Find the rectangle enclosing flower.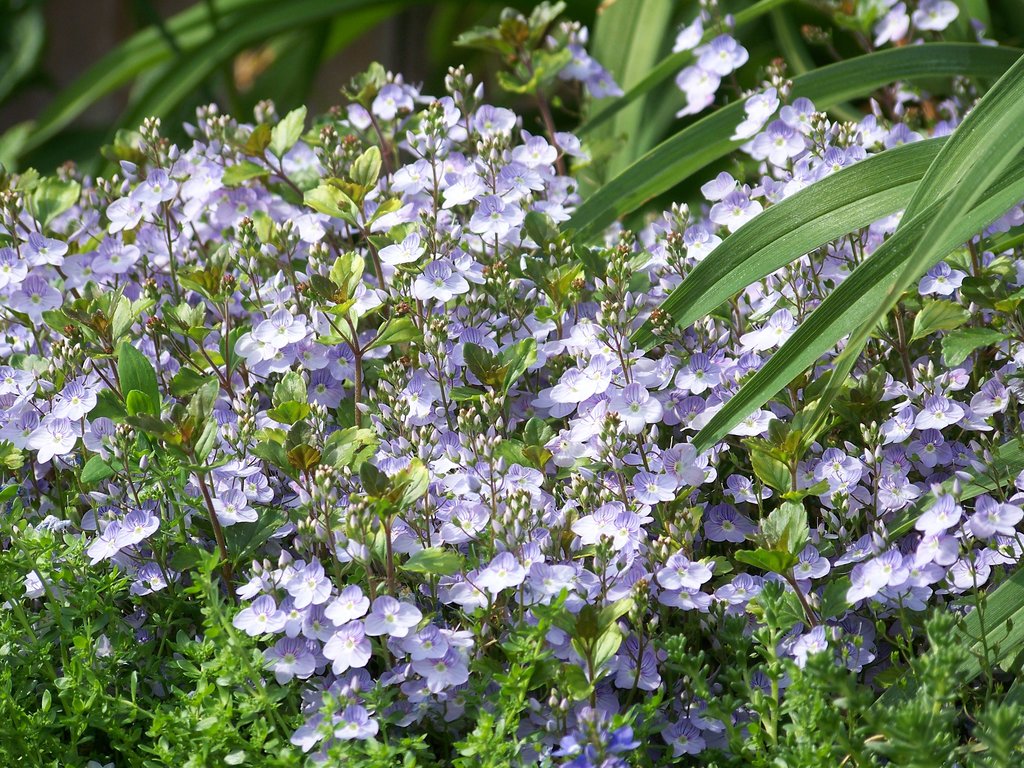
l=695, t=37, r=747, b=70.
